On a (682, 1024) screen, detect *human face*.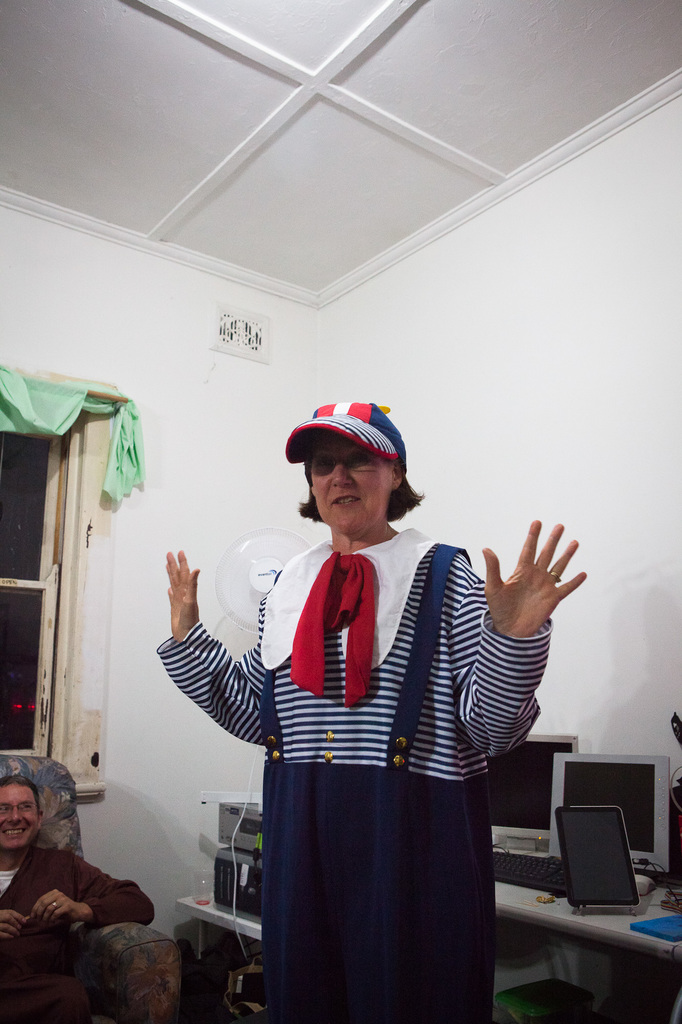
locate(0, 785, 39, 851).
